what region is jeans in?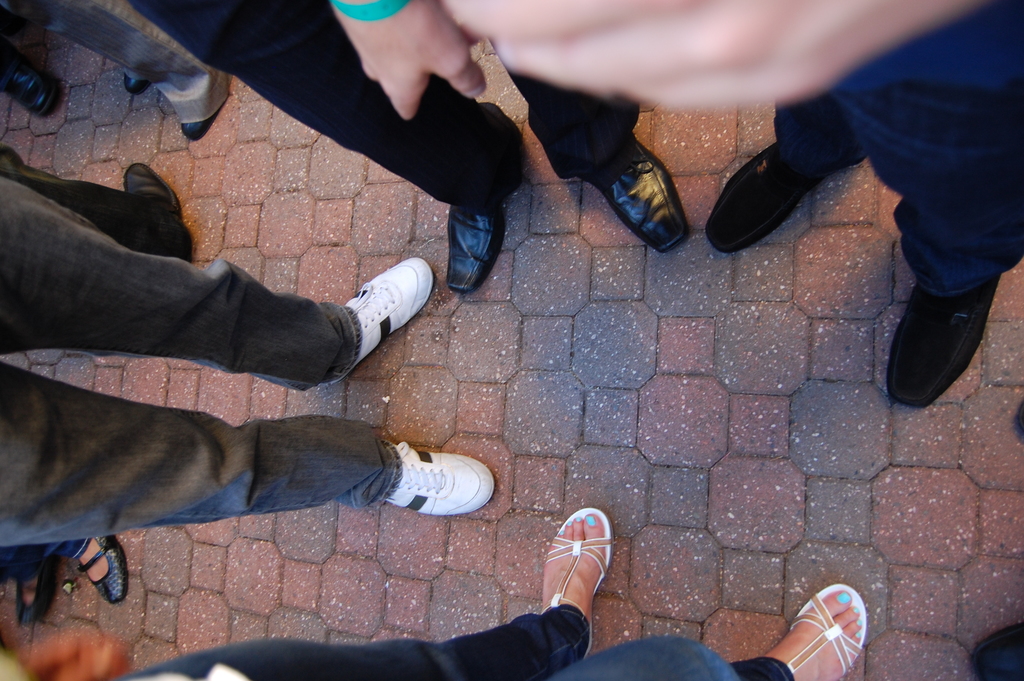
pyautogui.locateOnScreen(0, 177, 403, 548).
